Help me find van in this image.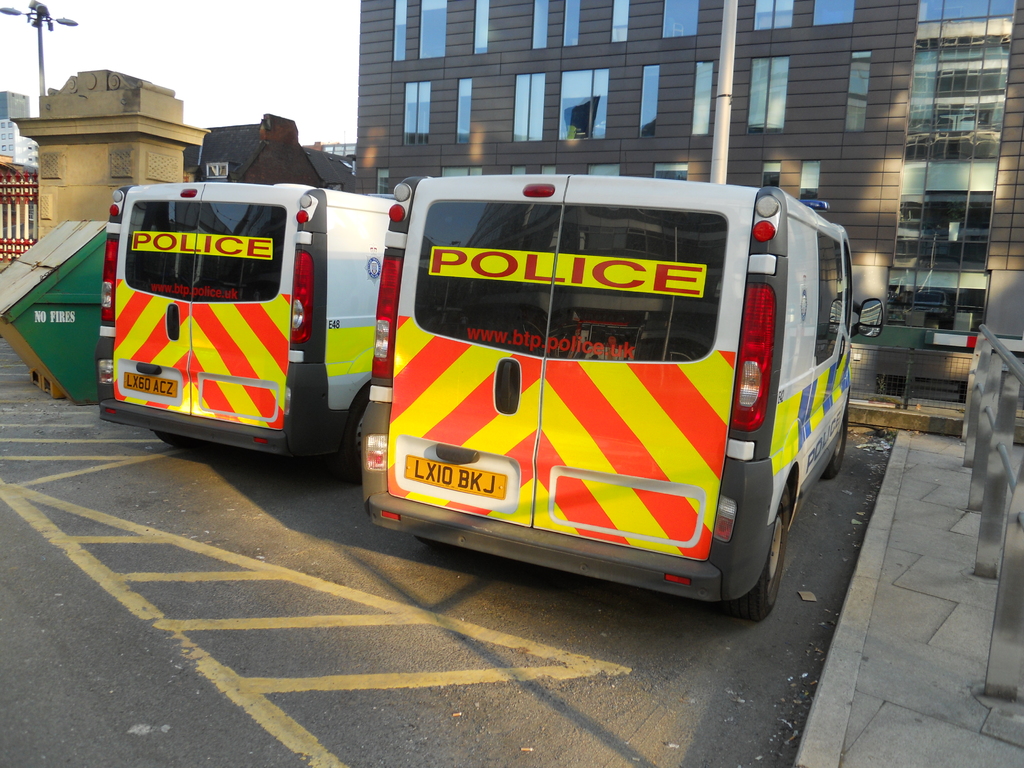
Found it: {"x1": 361, "y1": 172, "x2": 886, "y2": 621}.
